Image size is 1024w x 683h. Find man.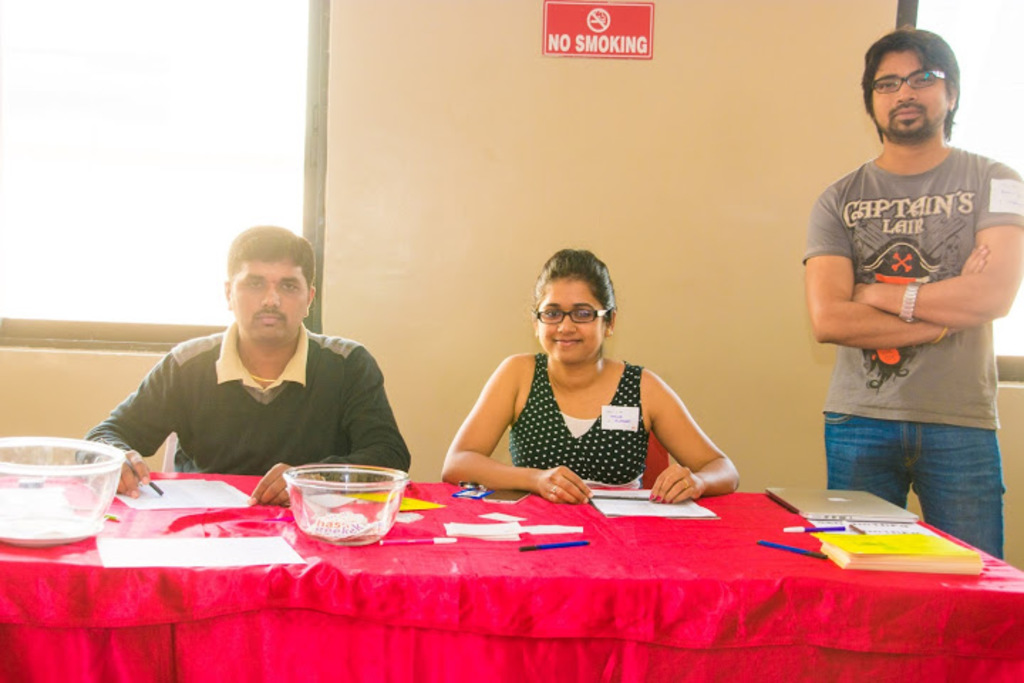
801 23 1015 573.
